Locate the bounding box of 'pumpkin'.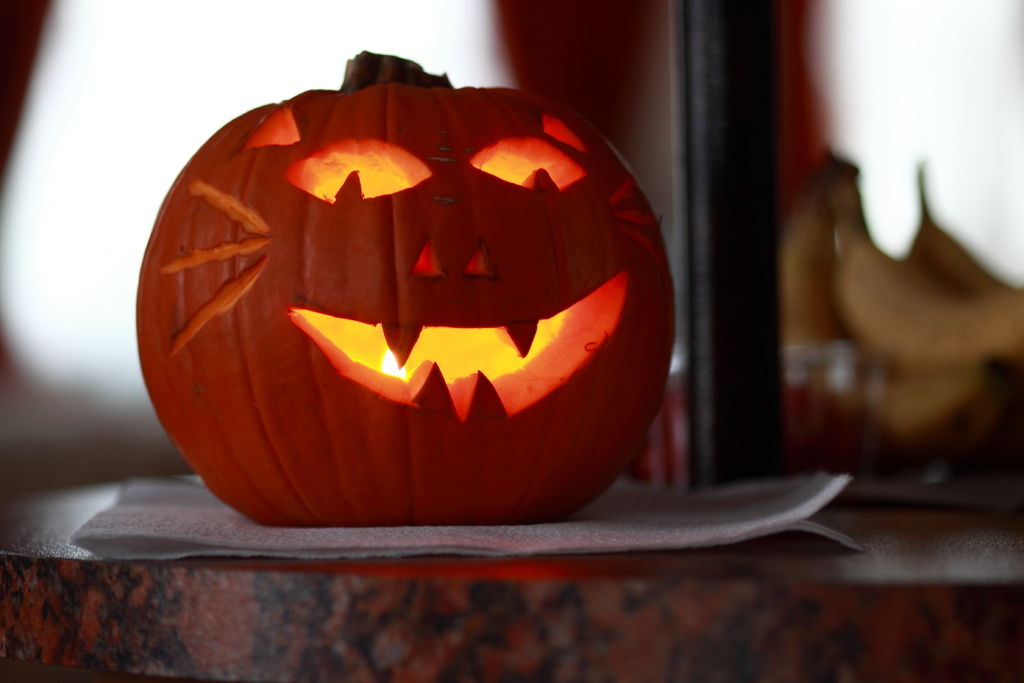
Bounding box: [138,44,671,523].
